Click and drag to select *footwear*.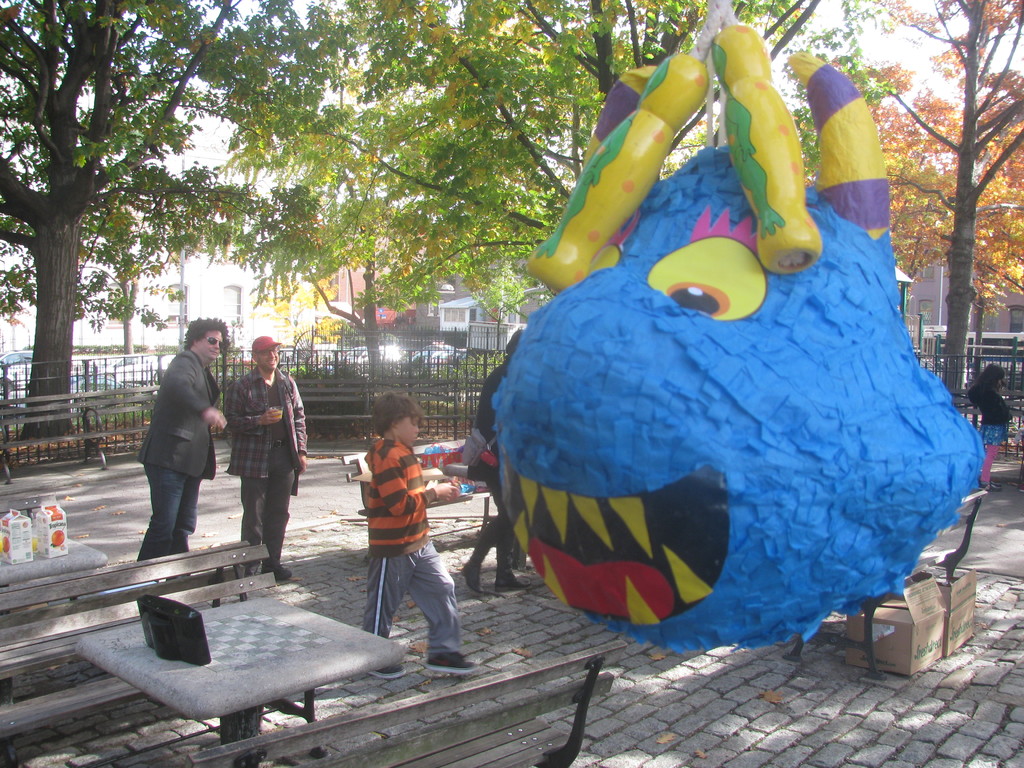
Selection: box=[494, 574, 529, 593].
